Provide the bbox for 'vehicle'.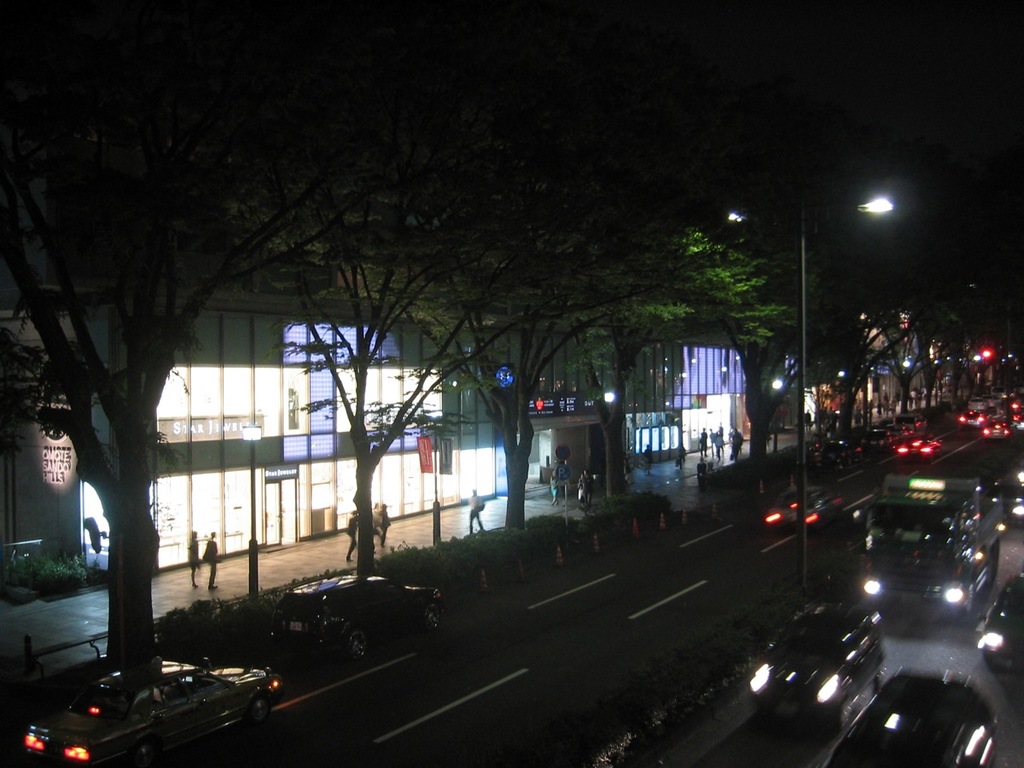
862, 429, 897, 453.
